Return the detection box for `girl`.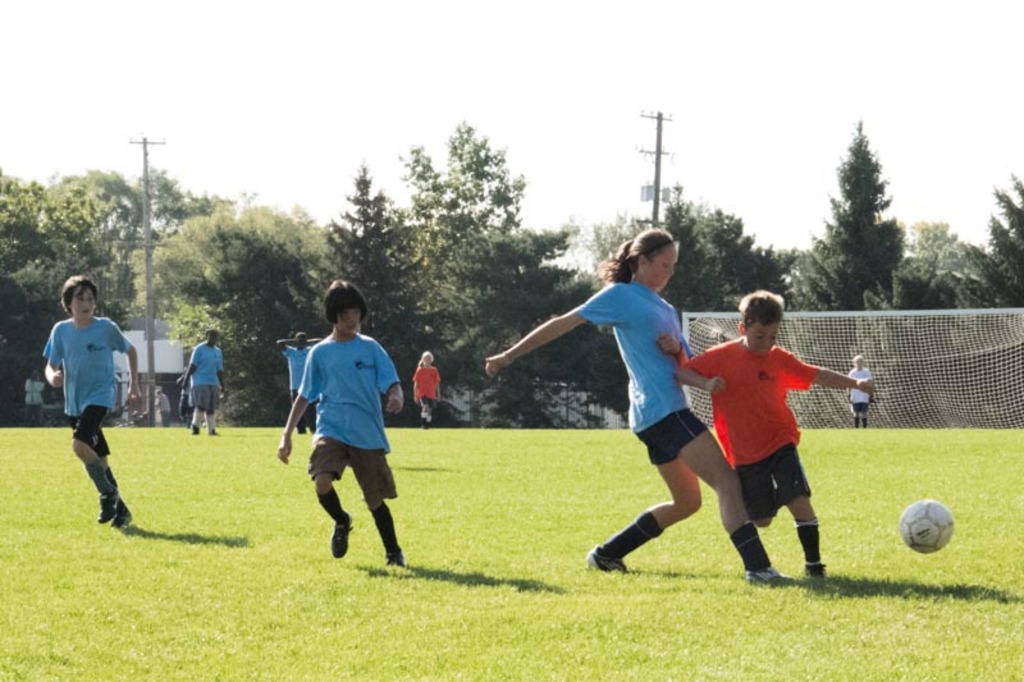
region(845, 356, 876, 429).
